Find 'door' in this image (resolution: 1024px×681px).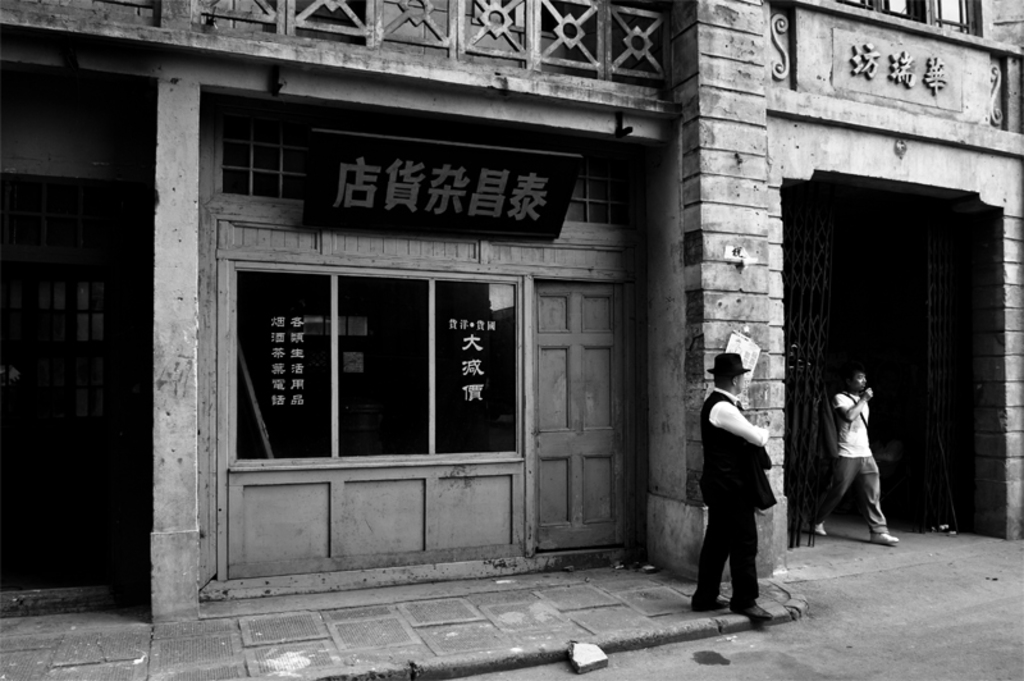
(215, 233, 545, 553).
